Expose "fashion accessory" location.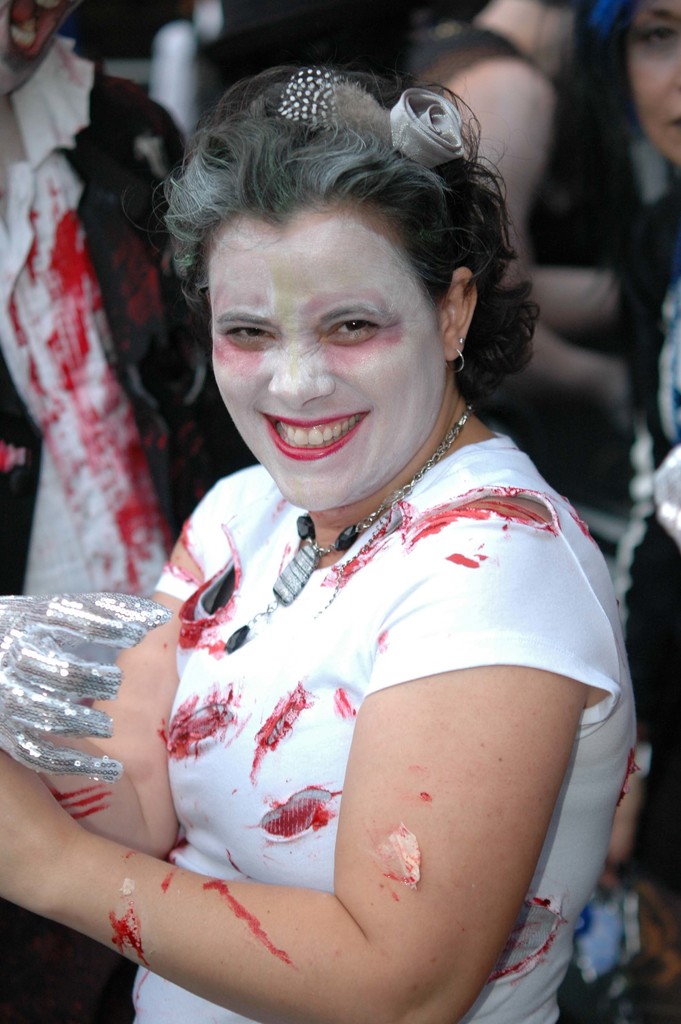
Exposed at [440,345,466,374].
